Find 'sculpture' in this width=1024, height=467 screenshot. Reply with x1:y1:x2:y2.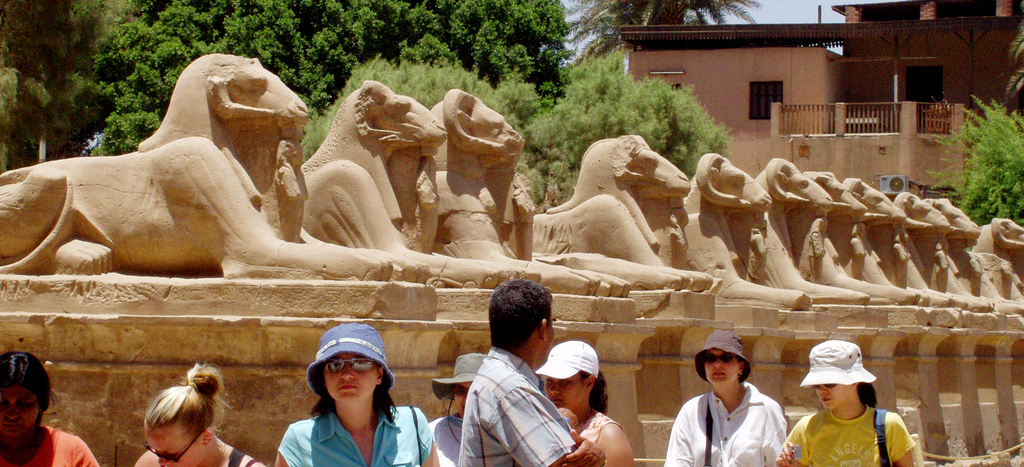
927:196:1023:317.
